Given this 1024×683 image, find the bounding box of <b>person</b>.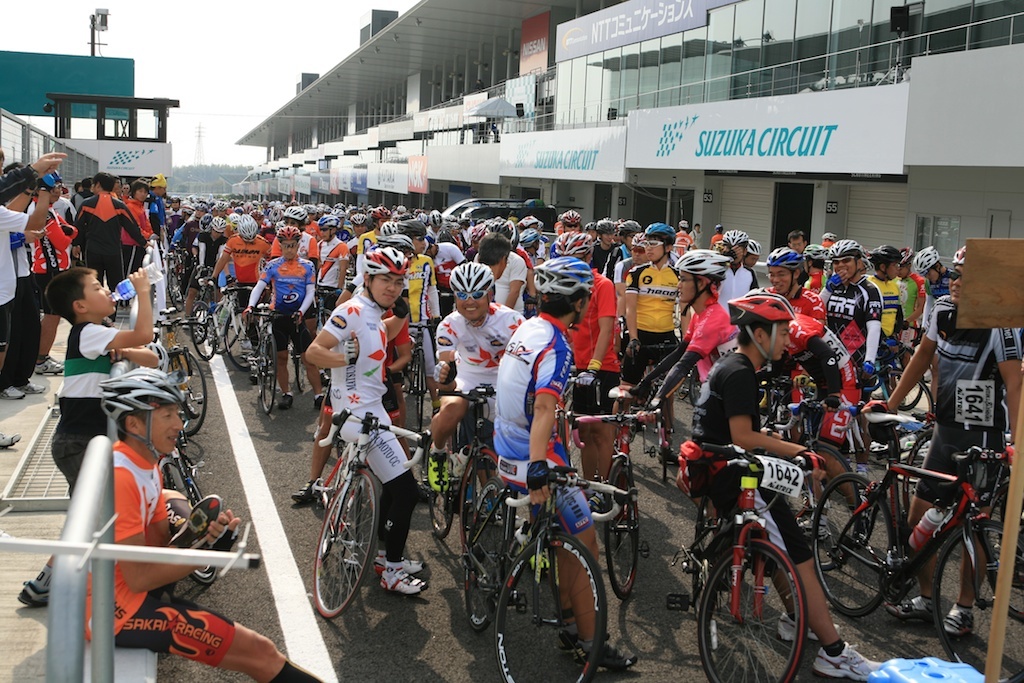
bbox(172, 203, 207, 291).
